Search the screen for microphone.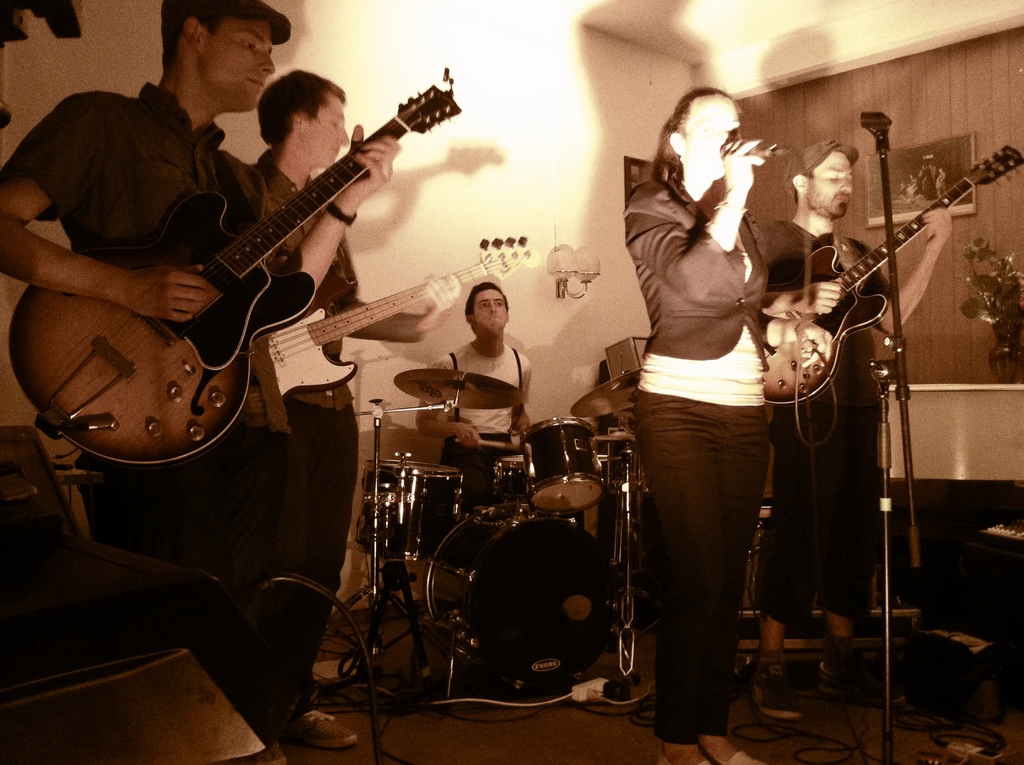
Found at 717, 140, 788, 165.
